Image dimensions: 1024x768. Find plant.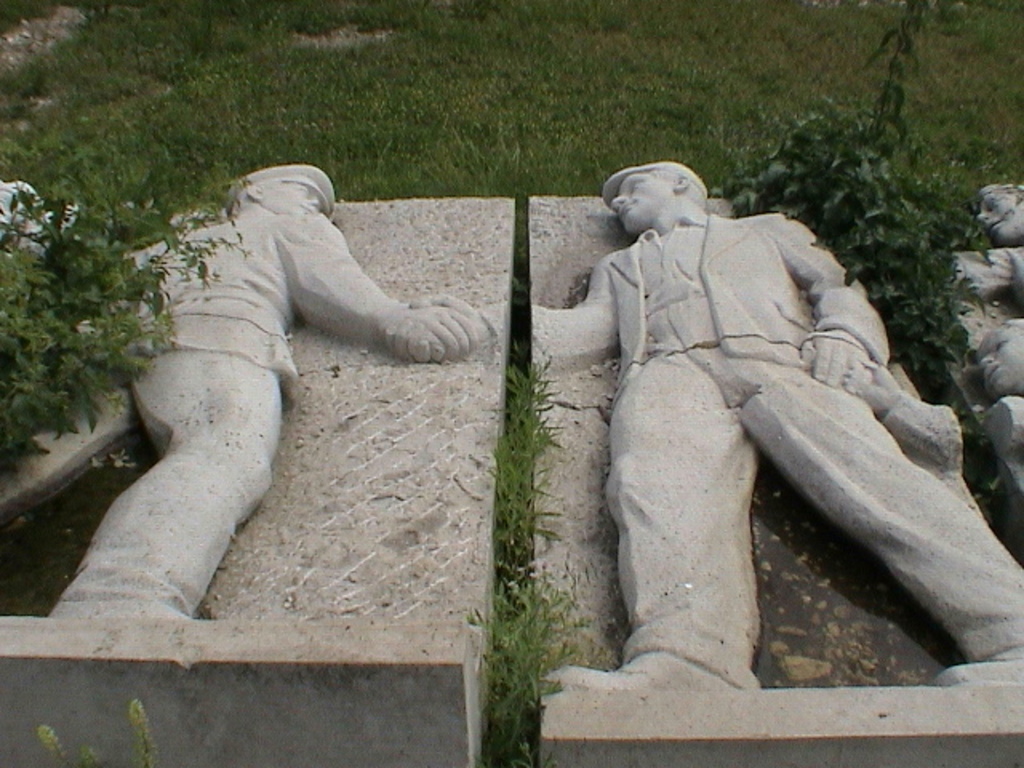
(left=0, top=158, right=256, bottom=469).
